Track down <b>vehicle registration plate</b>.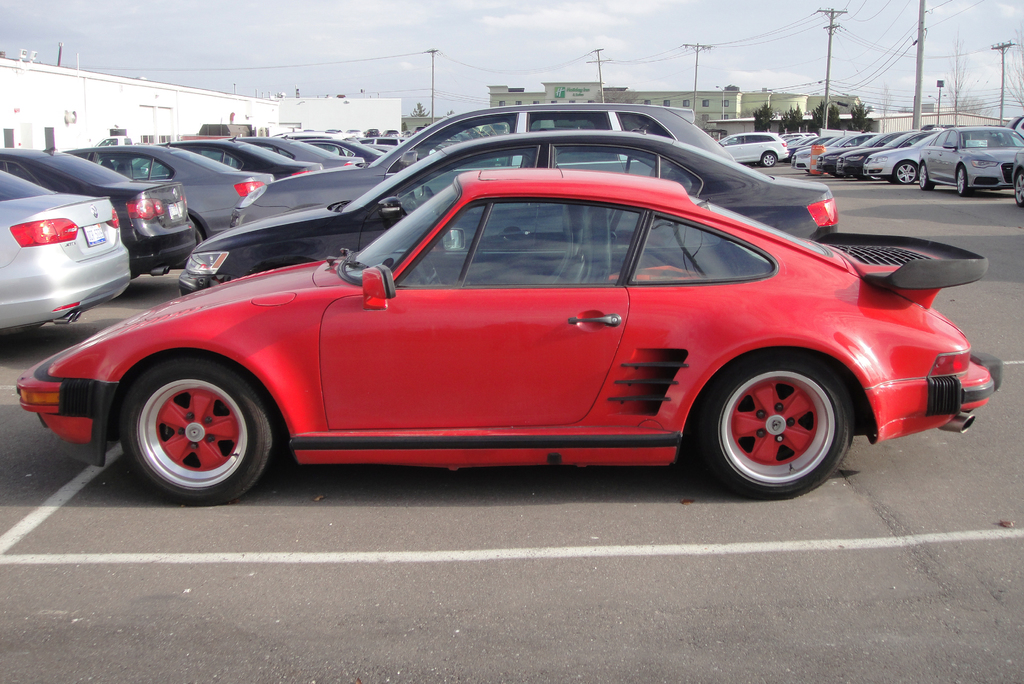
Tracked to (x1=83, y1=222, x2=102, y2=243).
